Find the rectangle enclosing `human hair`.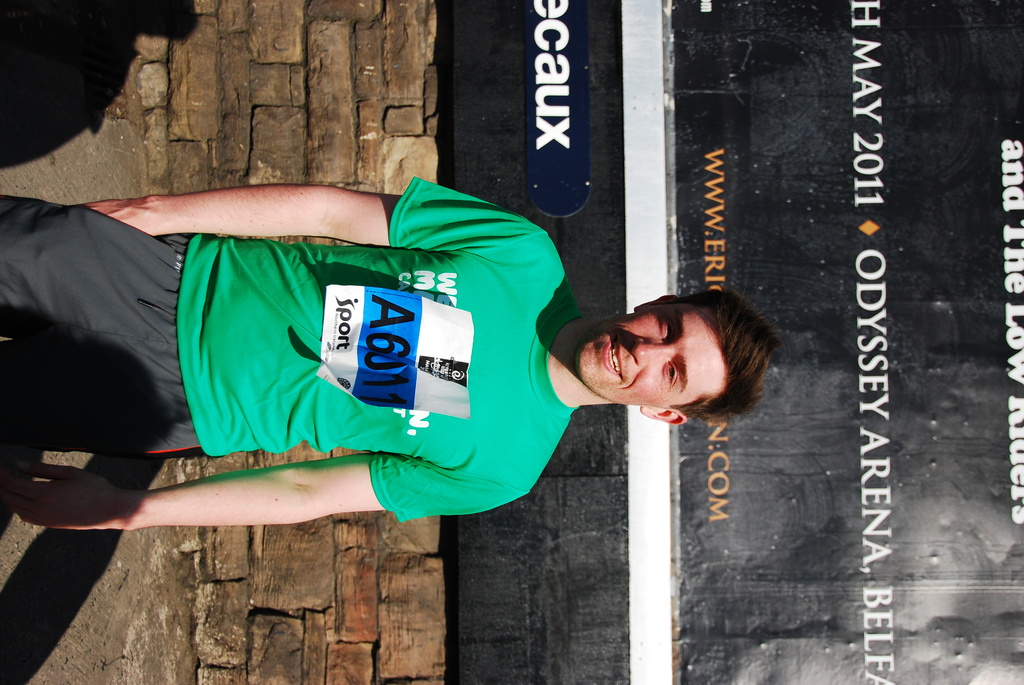
{"x1": 653, "y1": 285, "x2": 777, "y2": 424}.
